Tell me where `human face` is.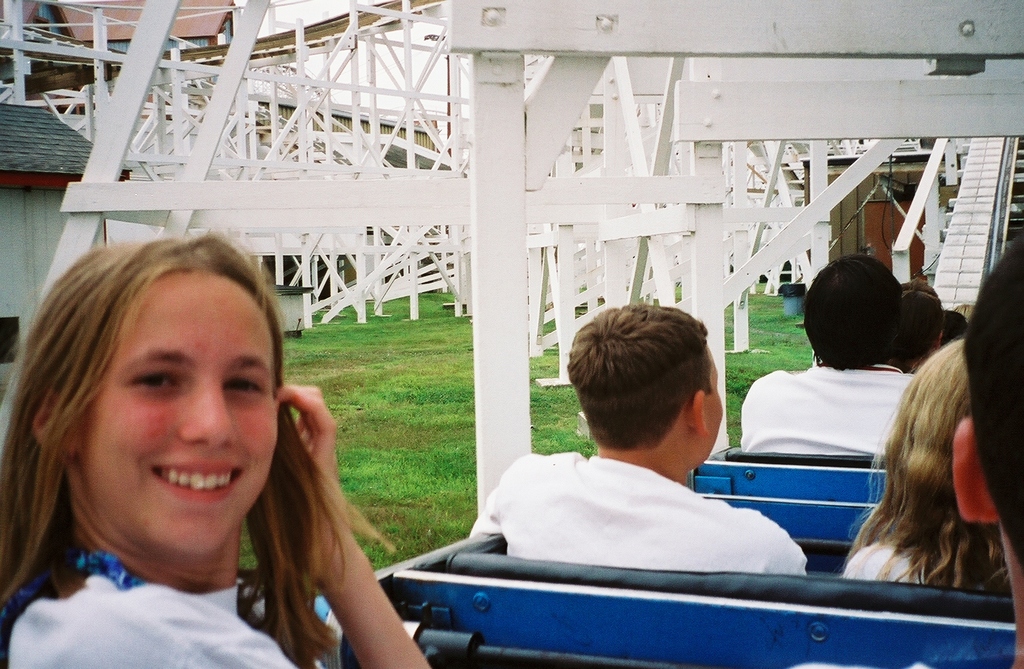
`human face` is at x1=709 y1=357 x2=728 y2=445.
